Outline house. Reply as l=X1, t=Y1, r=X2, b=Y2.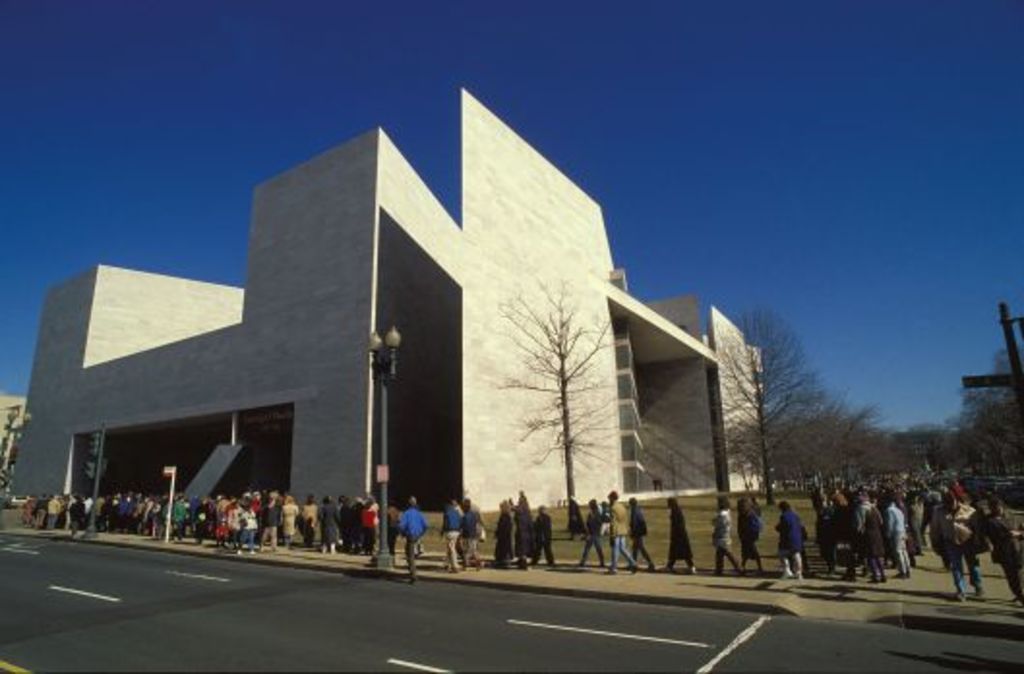
l=0, t=397, r=23, b=509.
